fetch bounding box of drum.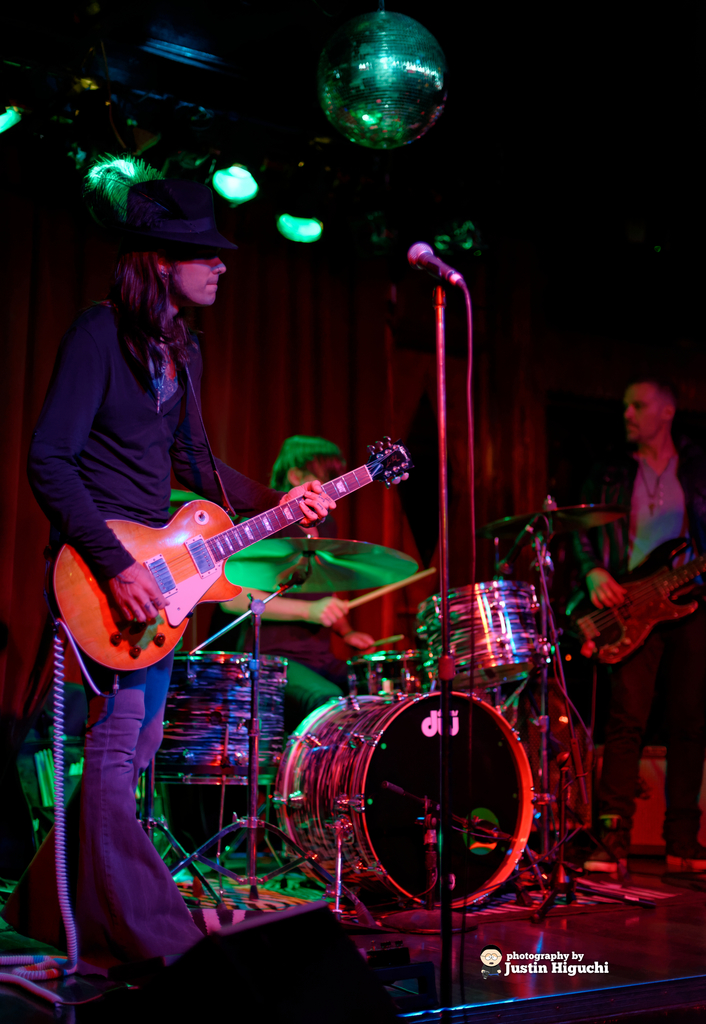
Bbox: (x1=417, y1=579, x2=534, y2=687).
